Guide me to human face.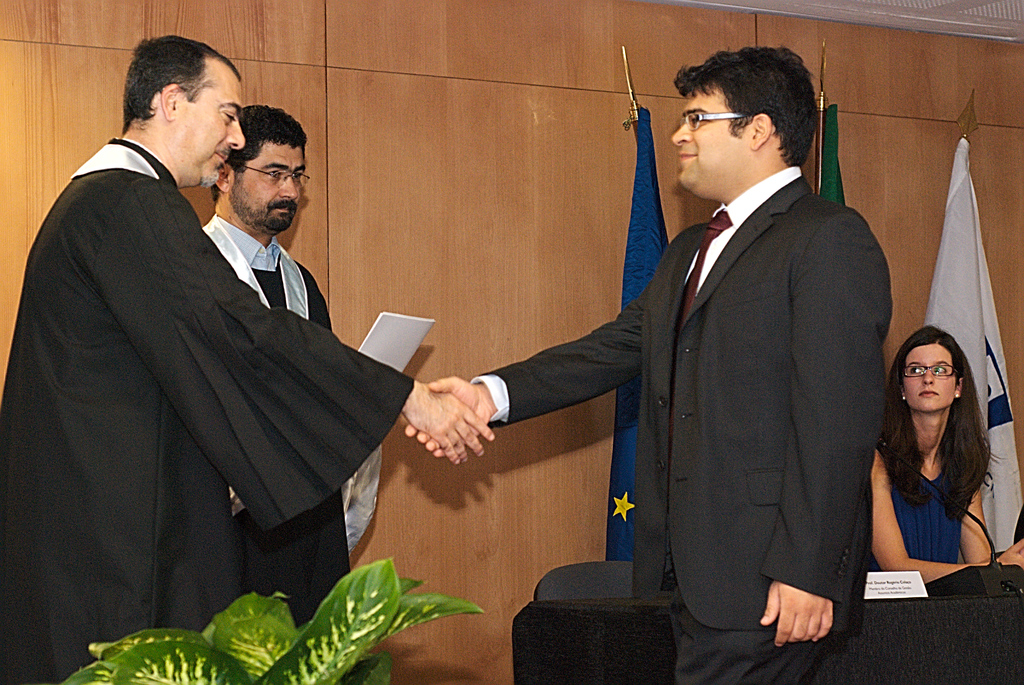
Guidance: bbox=[669, 83, 735, 201].
